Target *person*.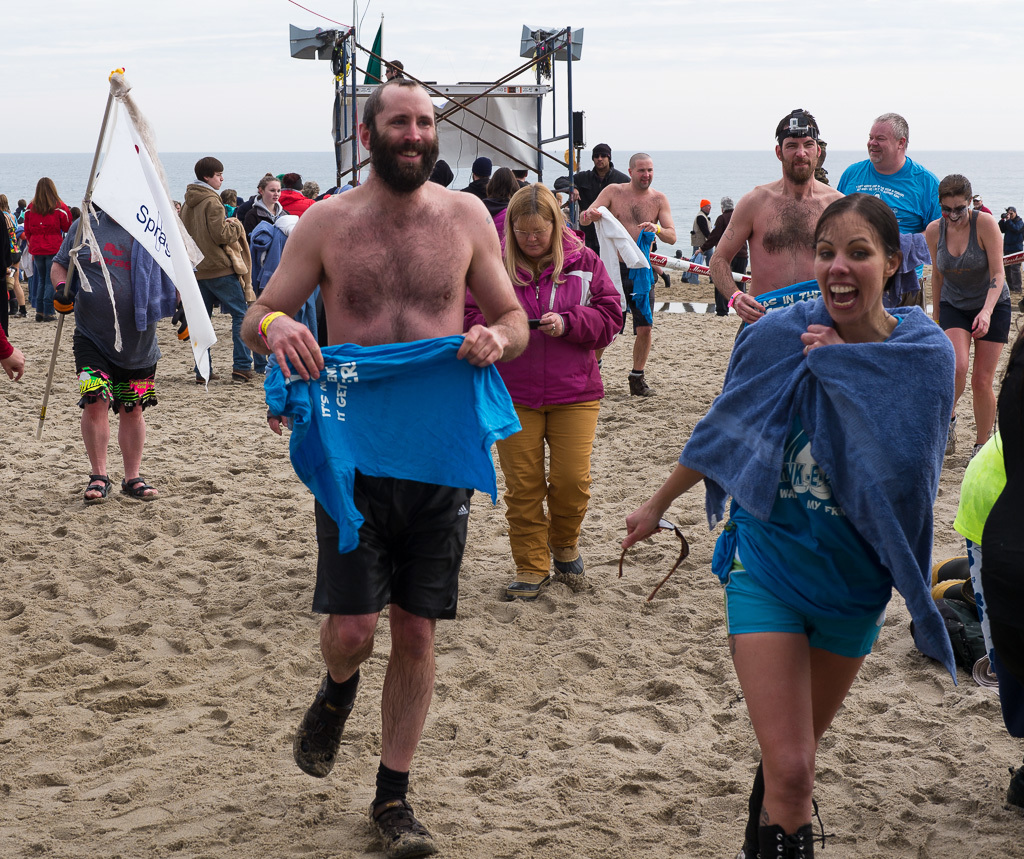
Target region: bbox=[997, 201, 1021, 288].
